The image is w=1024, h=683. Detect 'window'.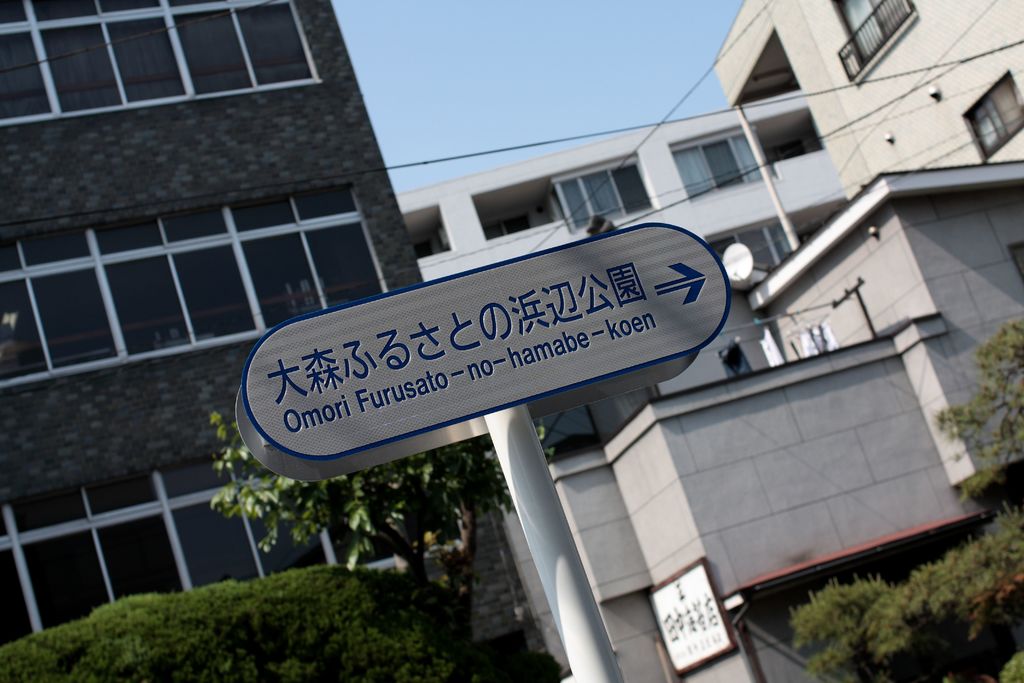
Detection: (669,134,783,204).
